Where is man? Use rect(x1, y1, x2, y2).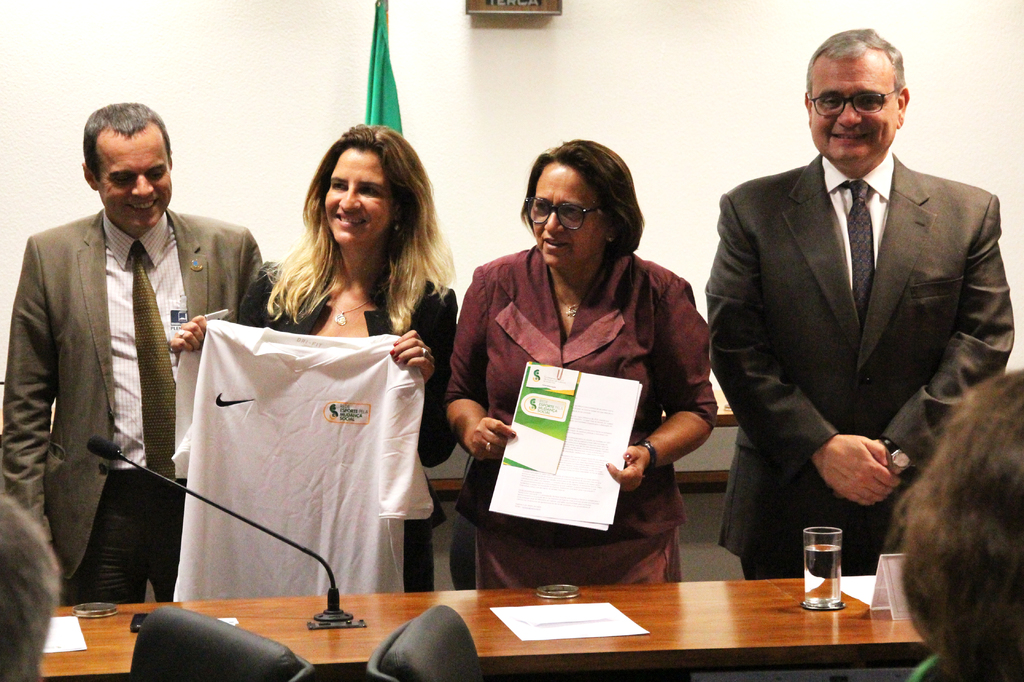
rect(2, 104, 263, 605).
